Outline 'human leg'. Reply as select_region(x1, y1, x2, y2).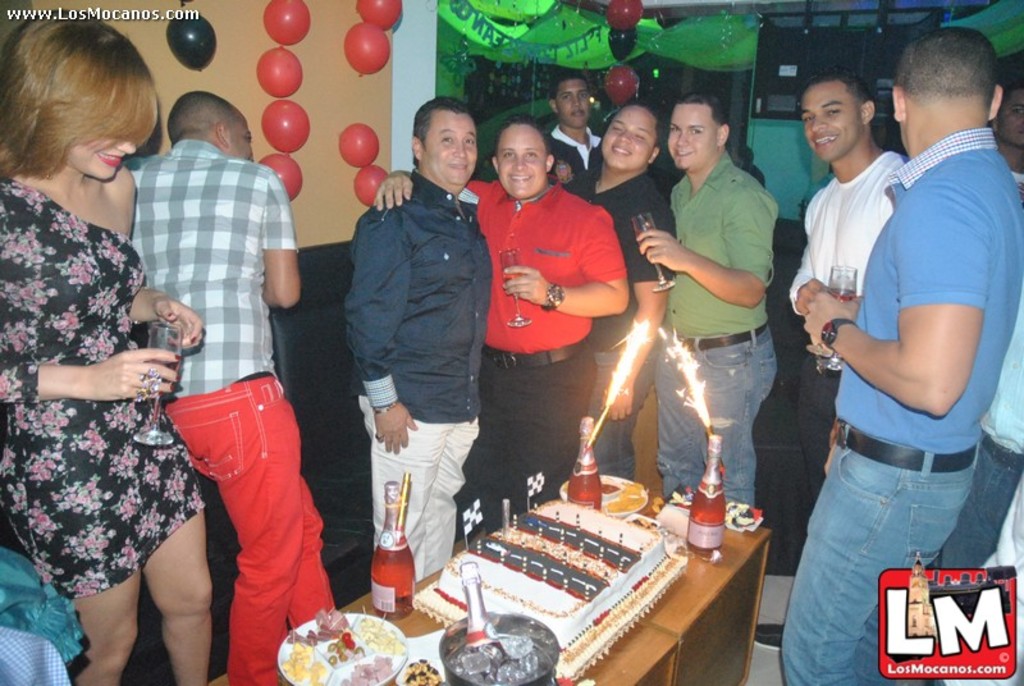
select_region(178, 378, 312, 674).
